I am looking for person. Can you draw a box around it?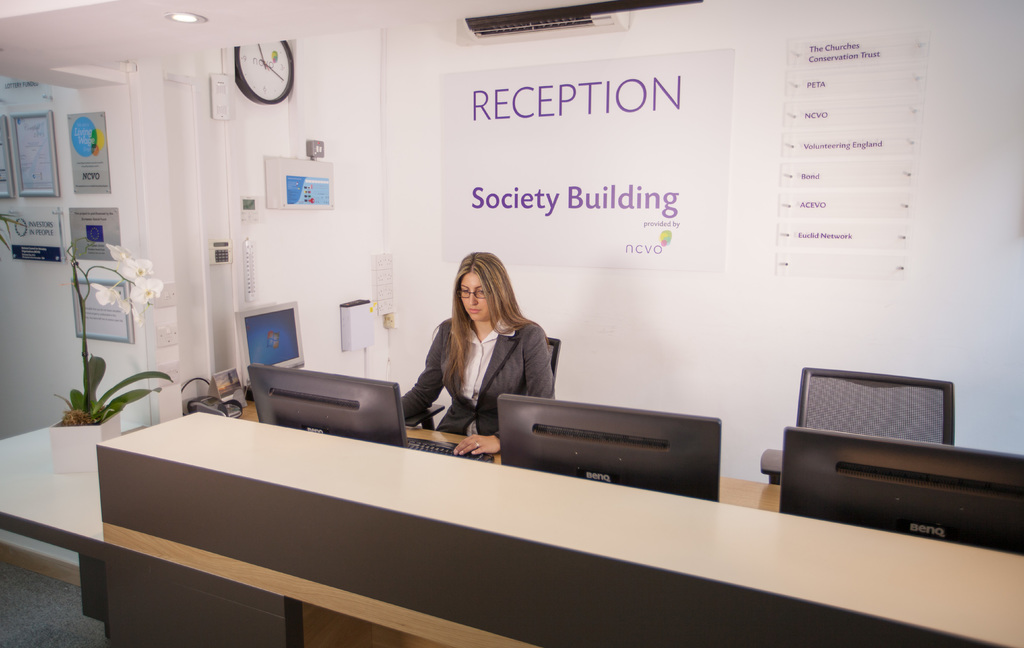
Sure, the bounding box is bbox=(403, 251, 559, 453).
